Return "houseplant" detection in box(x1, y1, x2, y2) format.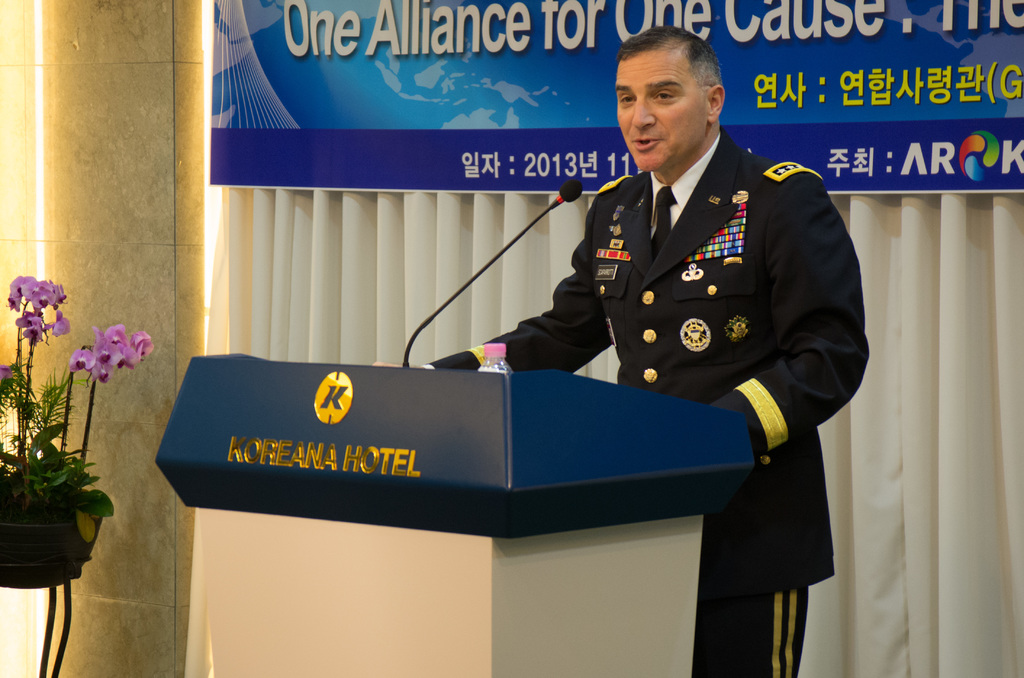
box(0, 270, 155, 591).
